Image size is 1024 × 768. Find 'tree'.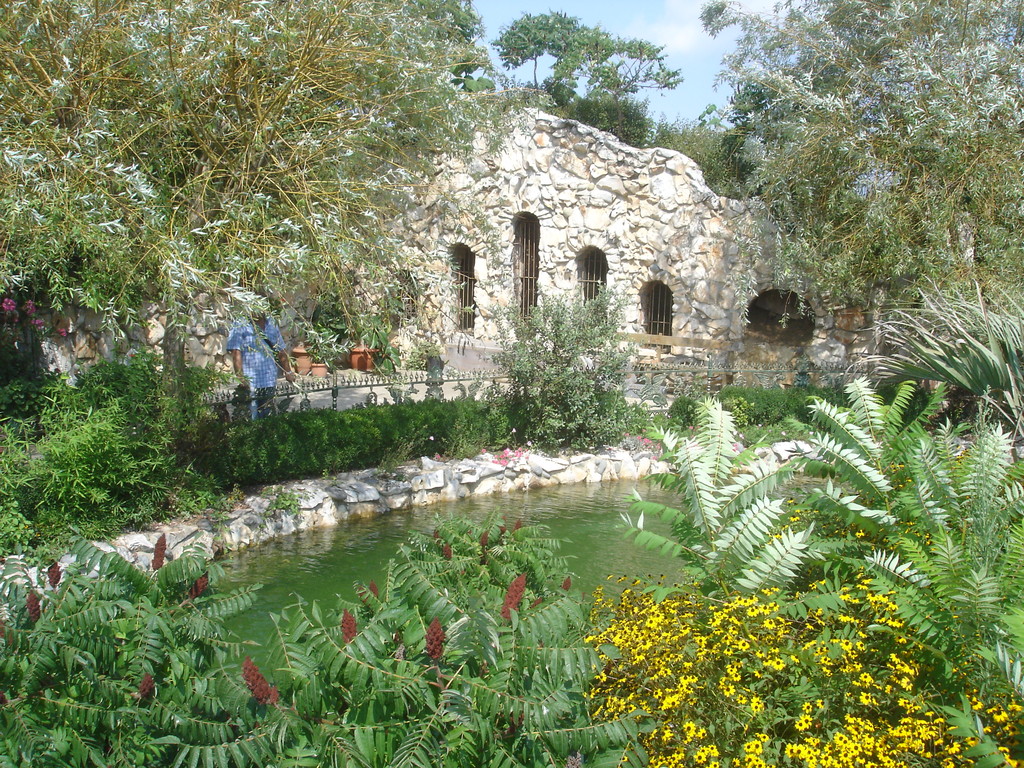
(left=706, top=22, right=1020, bottom=421).
